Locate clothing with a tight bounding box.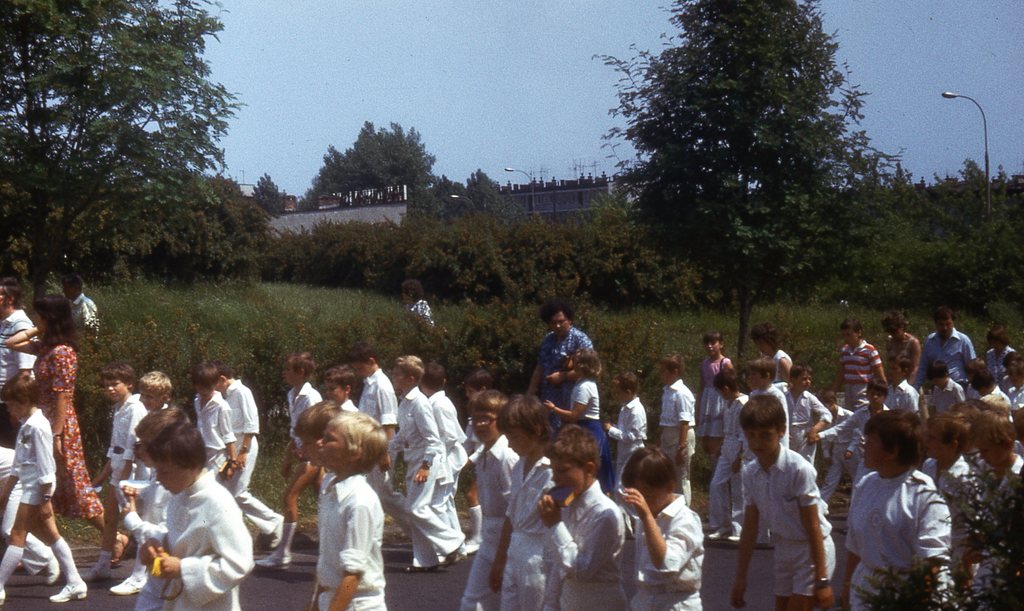
box=[385, 387, 462, 571].
